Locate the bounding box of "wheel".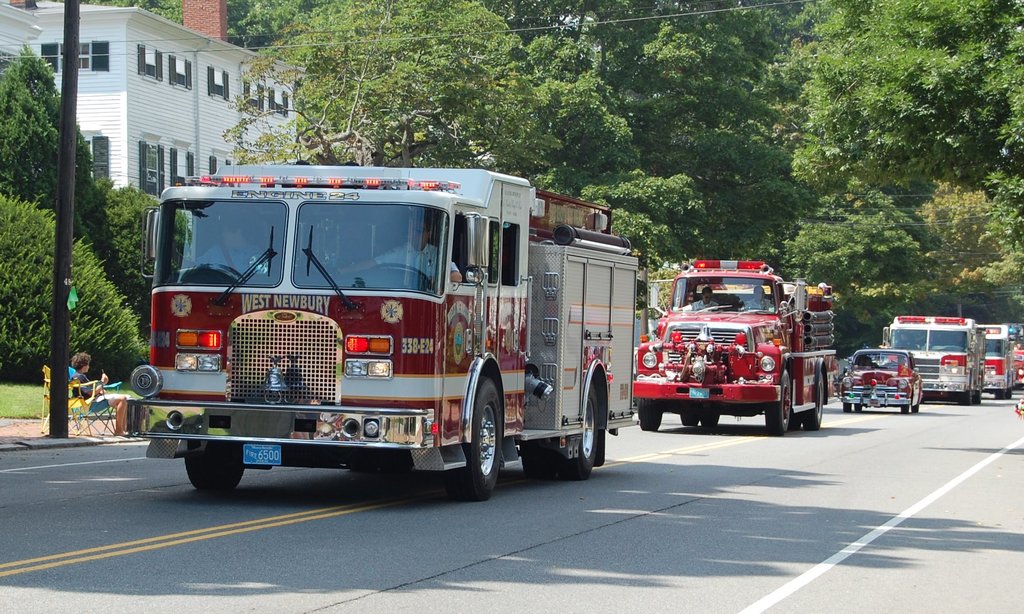
Bounding box: <region>636, 401, 661, 428</region>.
